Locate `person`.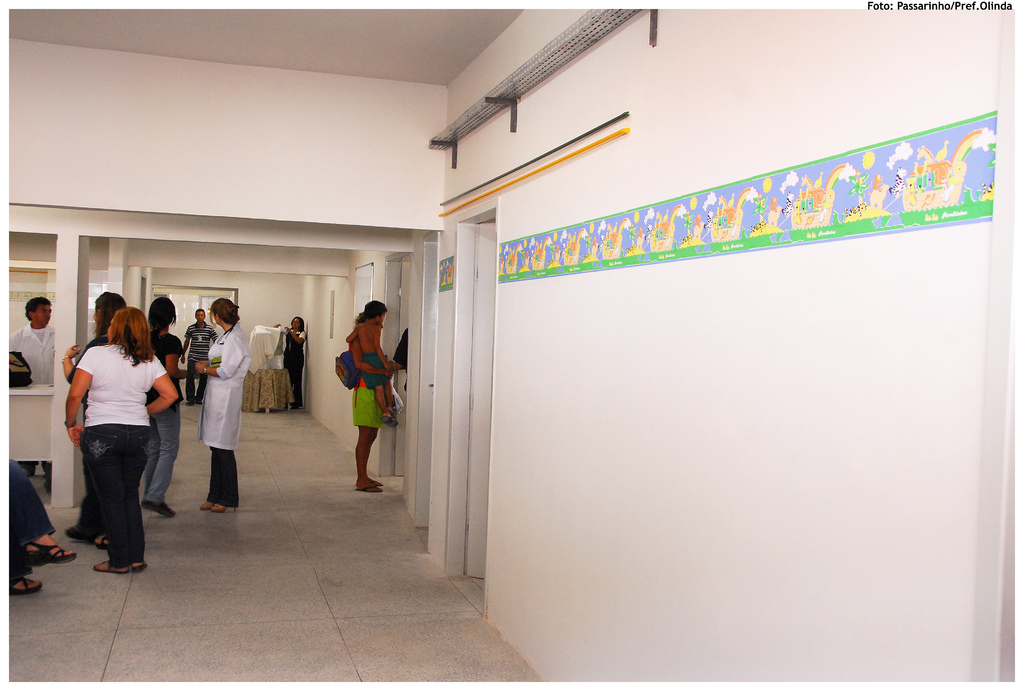
Bounding box: 392/326/410/409.
